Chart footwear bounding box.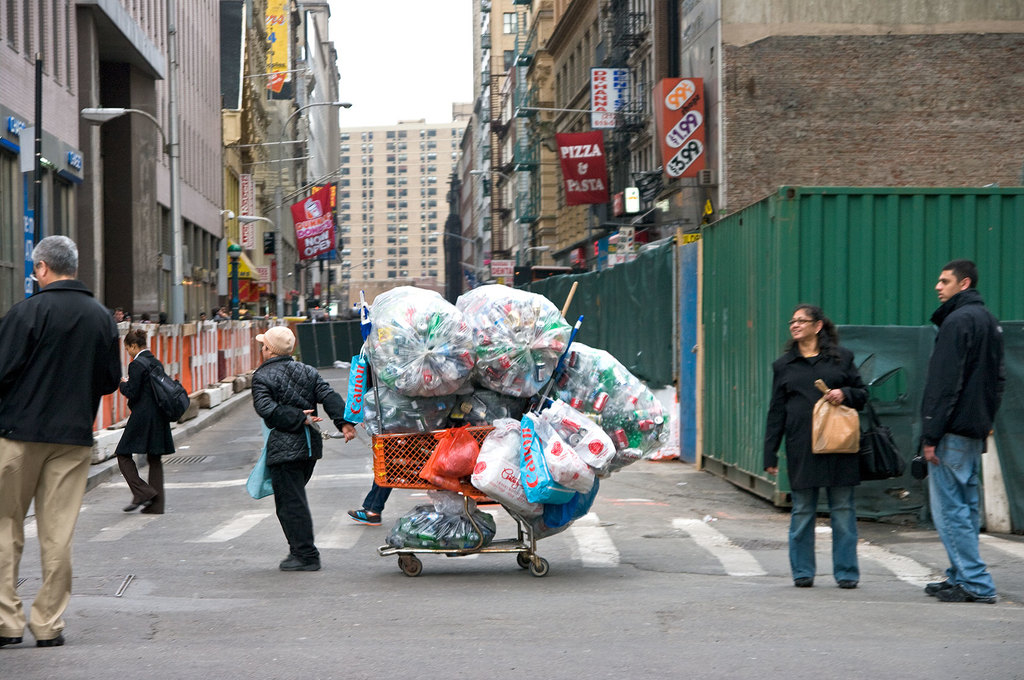
Charted: locate(792, 576, 815, 590).
